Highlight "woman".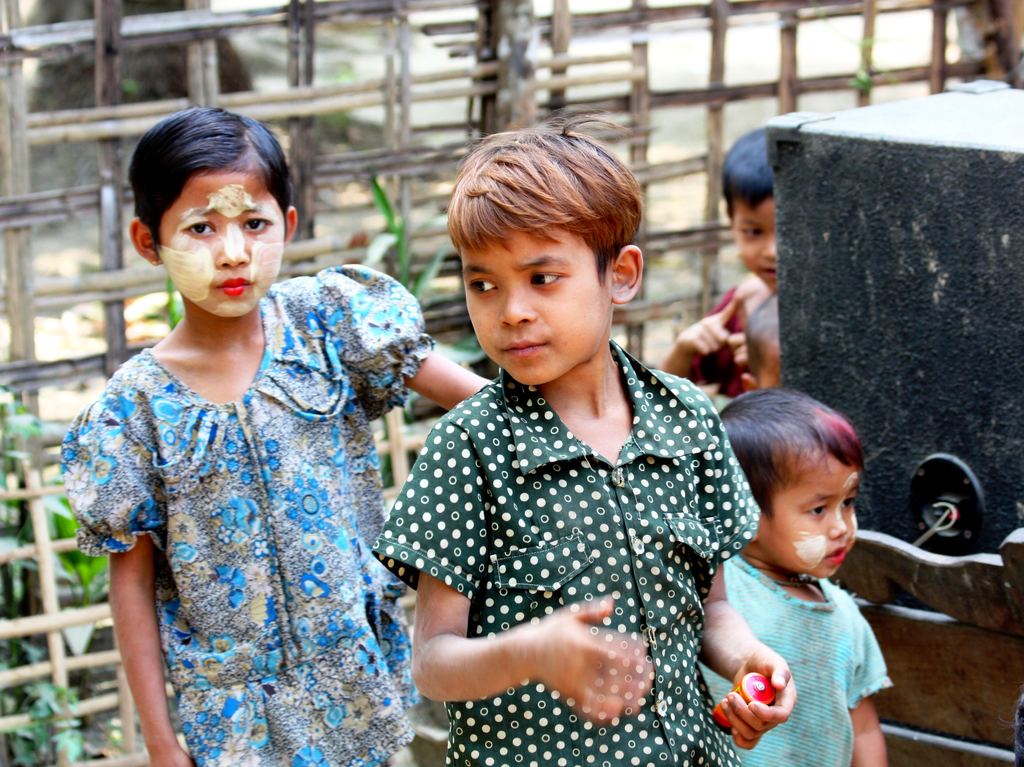
Highlighted region: <box>53,79,455,760</box>.
